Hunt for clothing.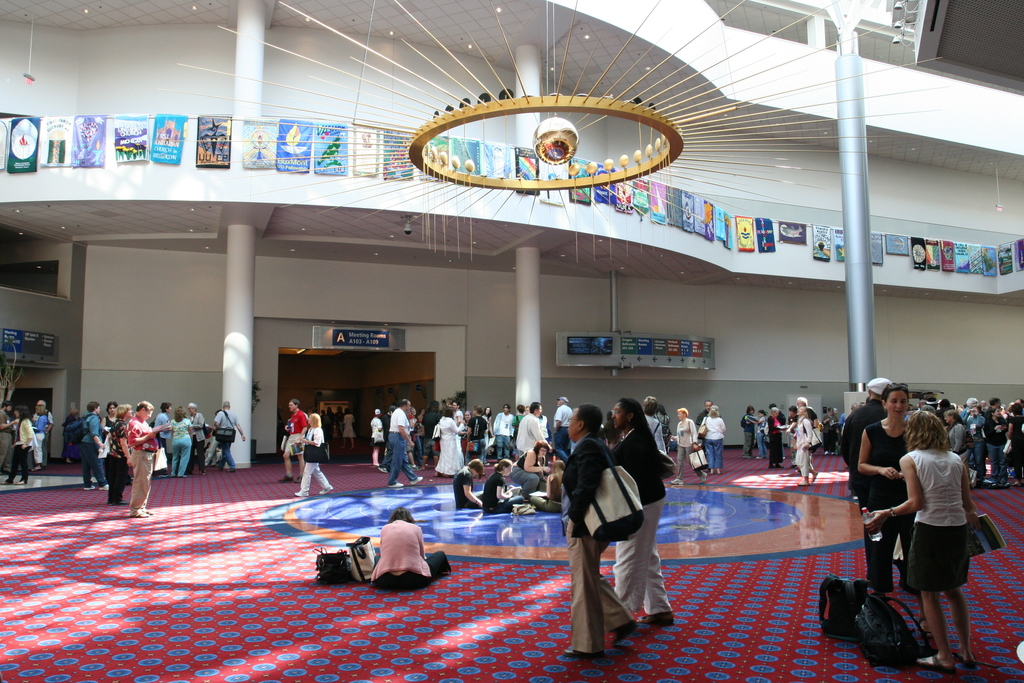
Hunted down at (left=606, top=420, right=685, bottom=619).
